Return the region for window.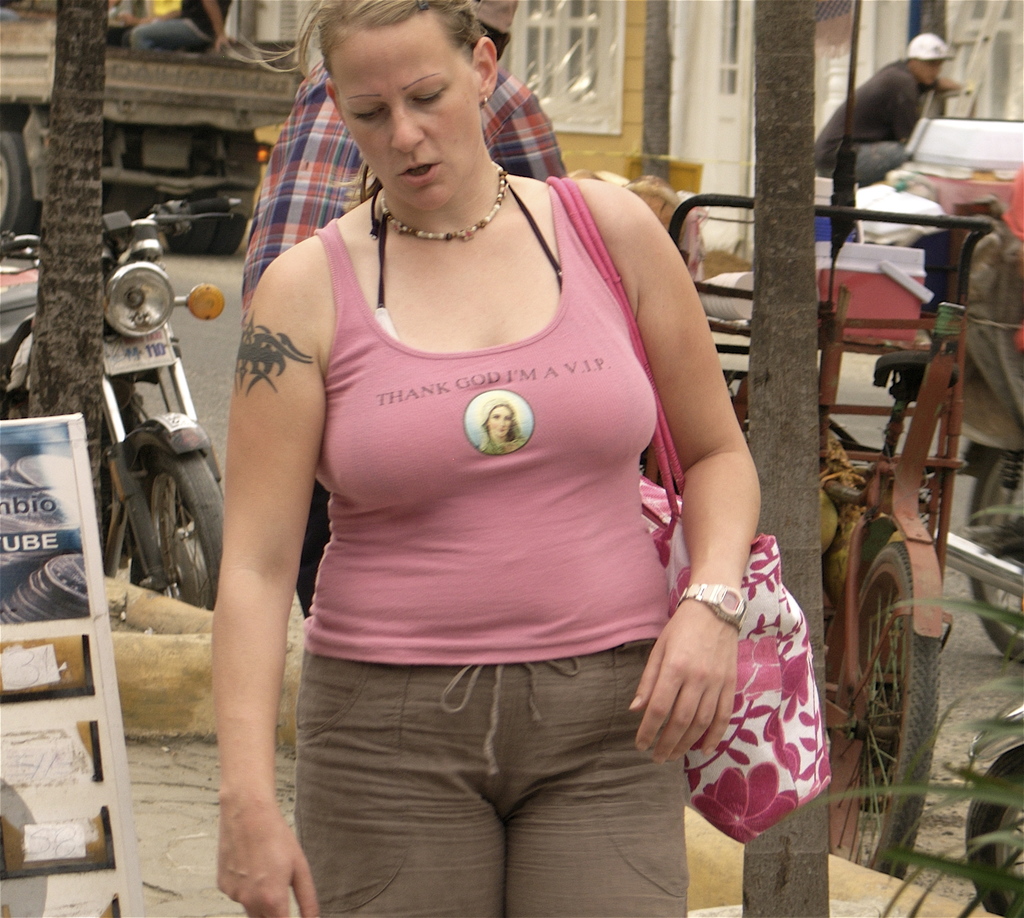
[left=508, top=0, right=626, bottom=137].
